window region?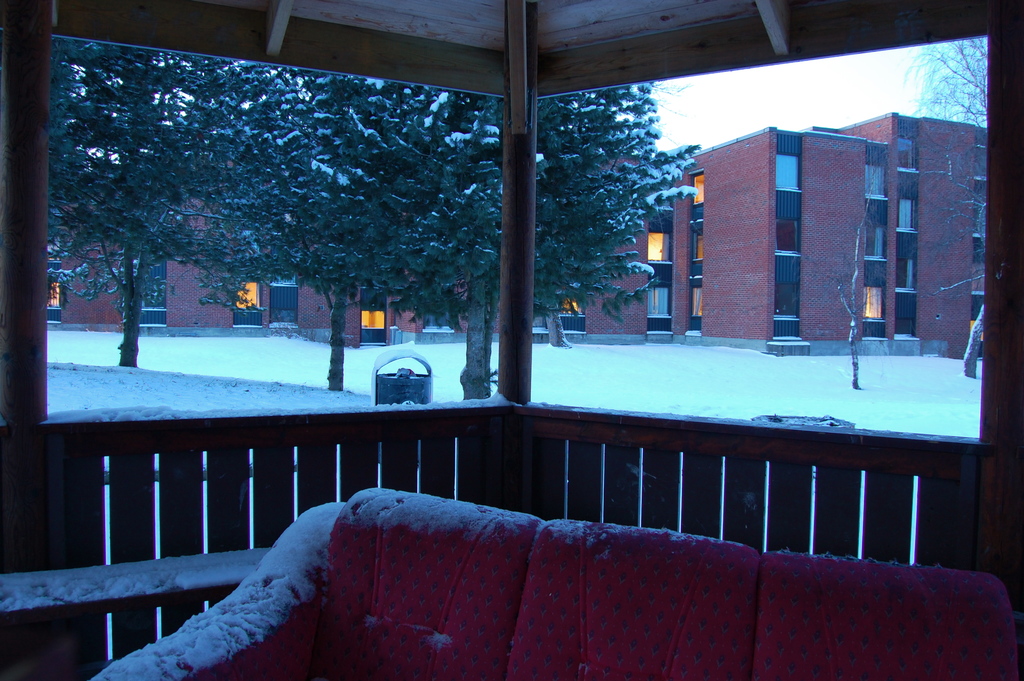
867:227:888:263
